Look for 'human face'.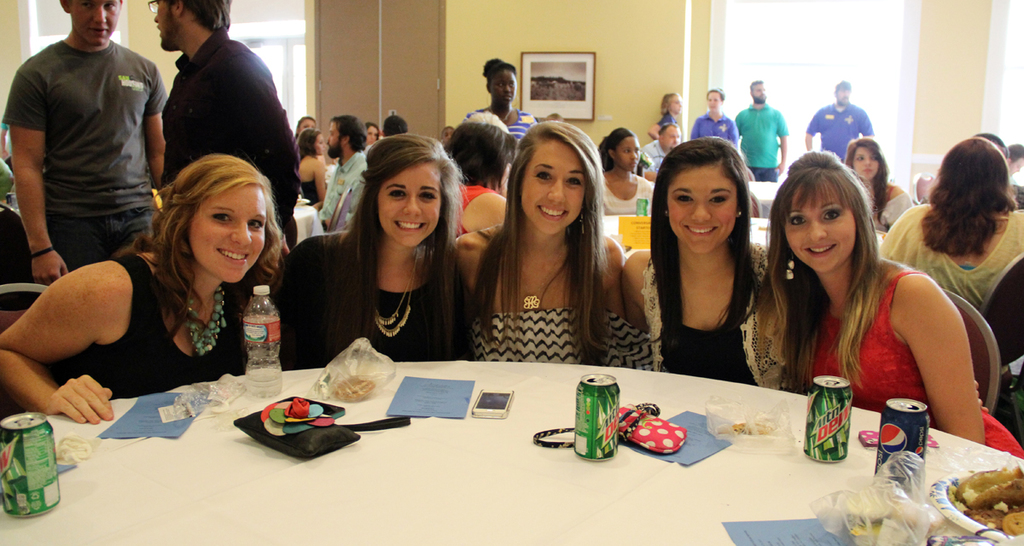
Found: box(377, 161, 442, 246).
